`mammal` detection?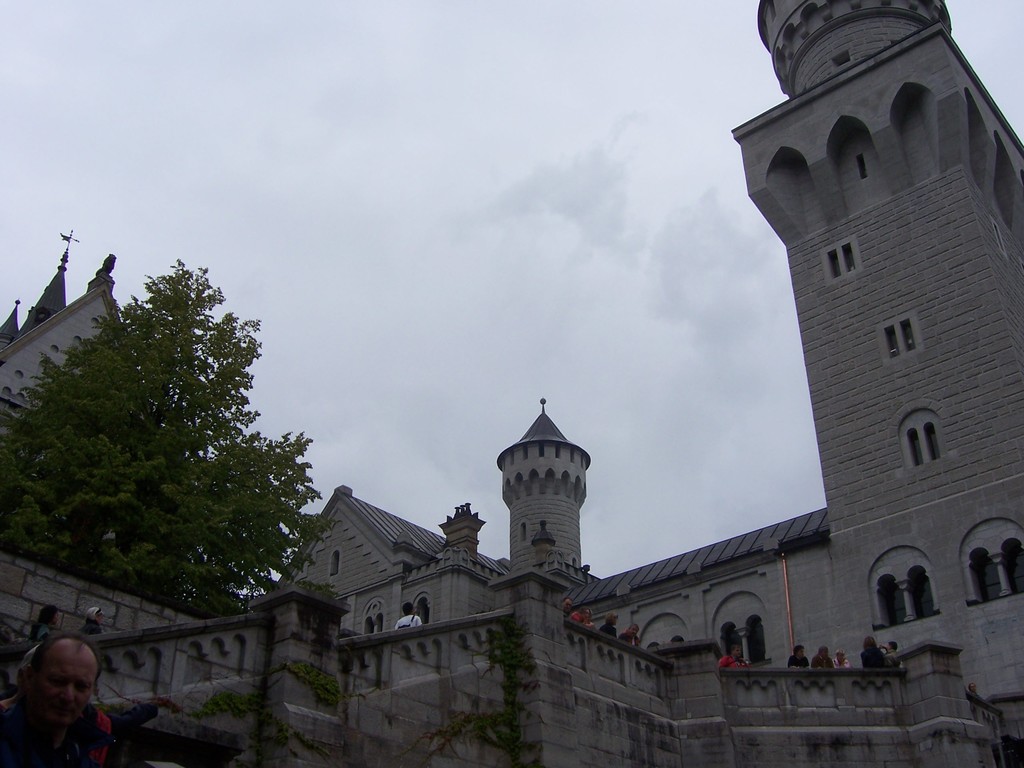
34,605,63,633
